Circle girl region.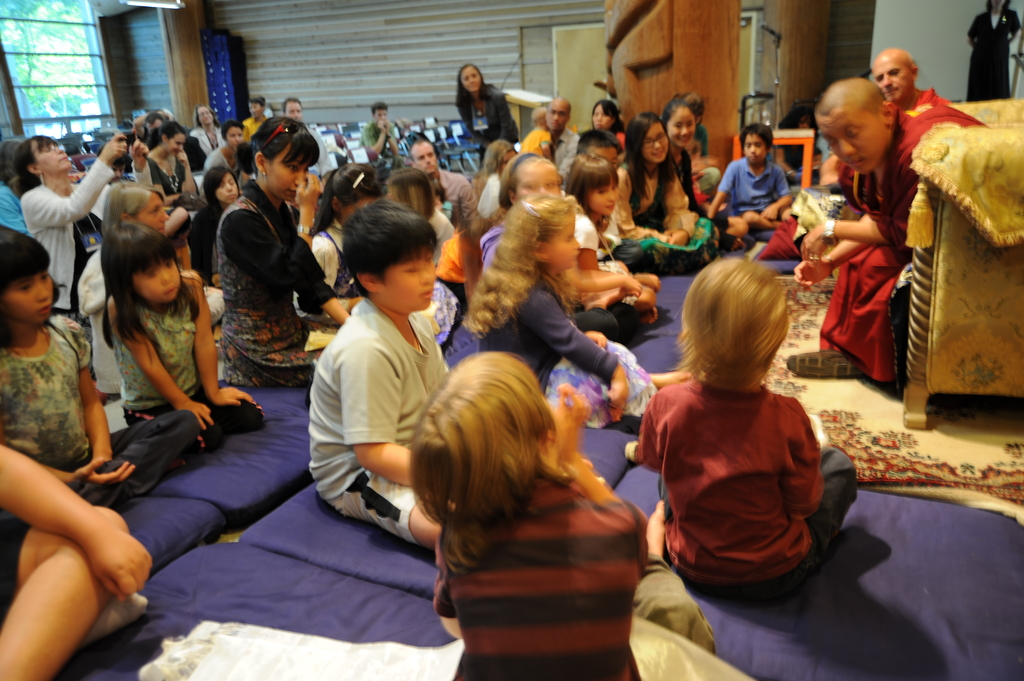
Region: (641,260,858,598).
